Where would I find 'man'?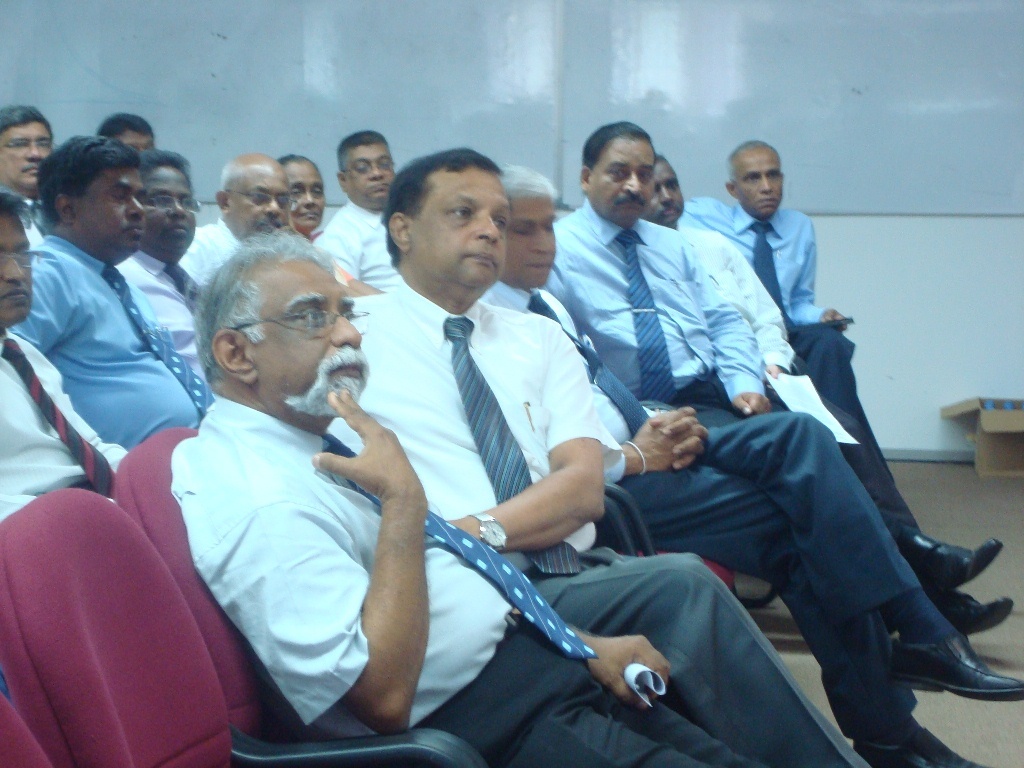
At (641, 156, 1018, 639).
